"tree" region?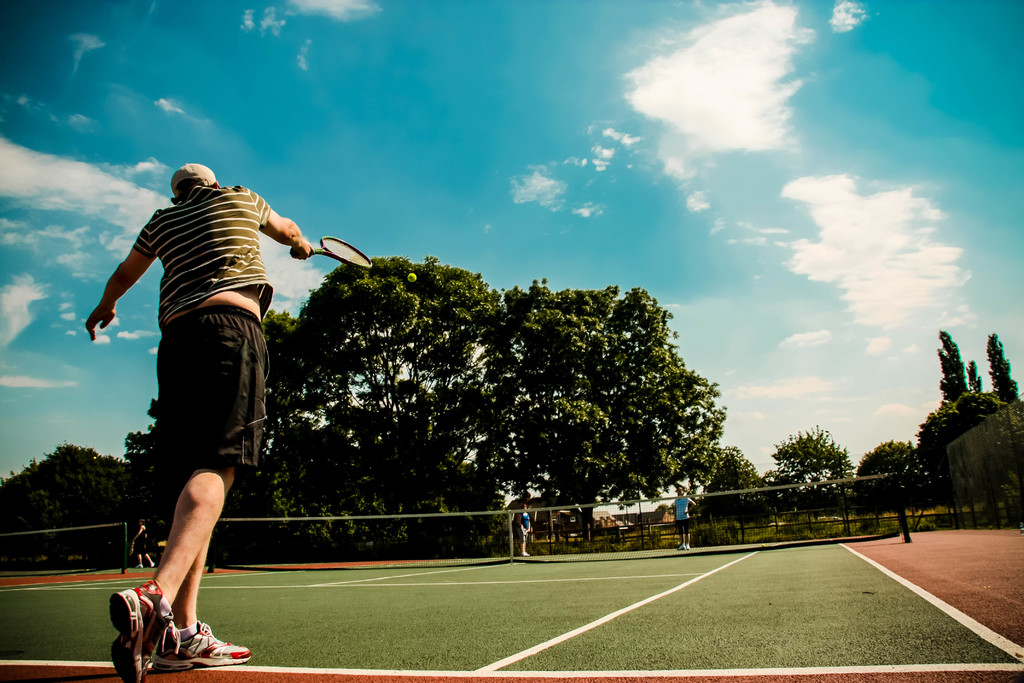
pyautogui.locateOnScreen(934, 323, 967, 400)
